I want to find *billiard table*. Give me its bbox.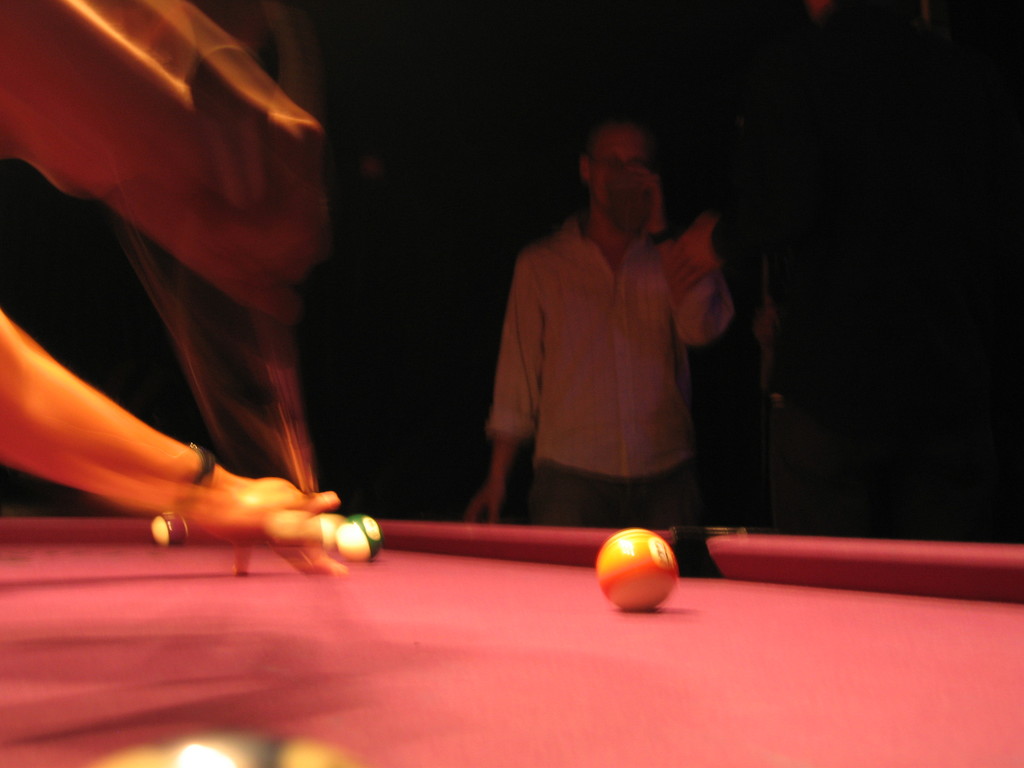
<region>0, 509, 1023, 767</region>.
